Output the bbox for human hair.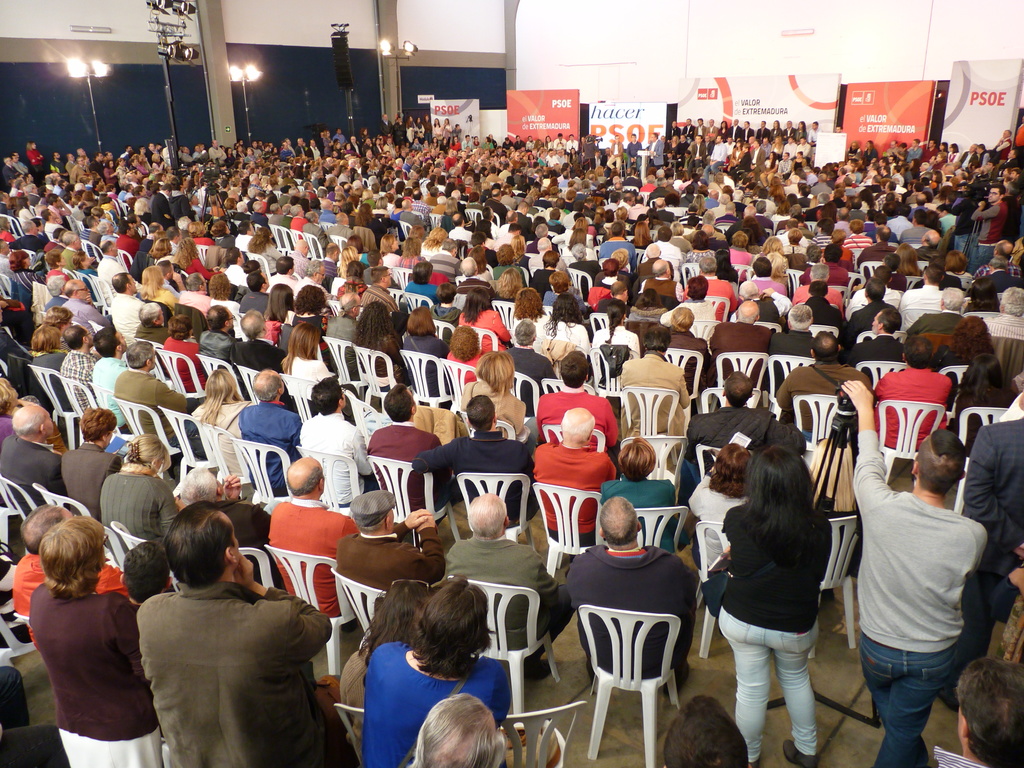
(x1=953, y1=656, x2=1023, y2=767).
